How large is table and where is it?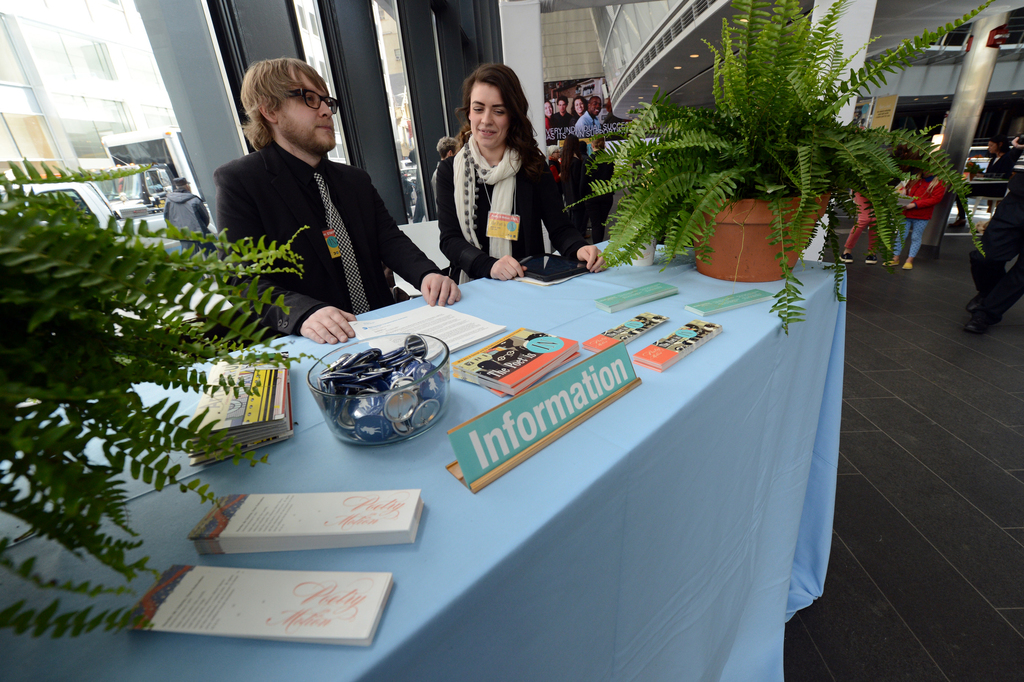
Bounding box: <box>131,252,872,681</box>.
